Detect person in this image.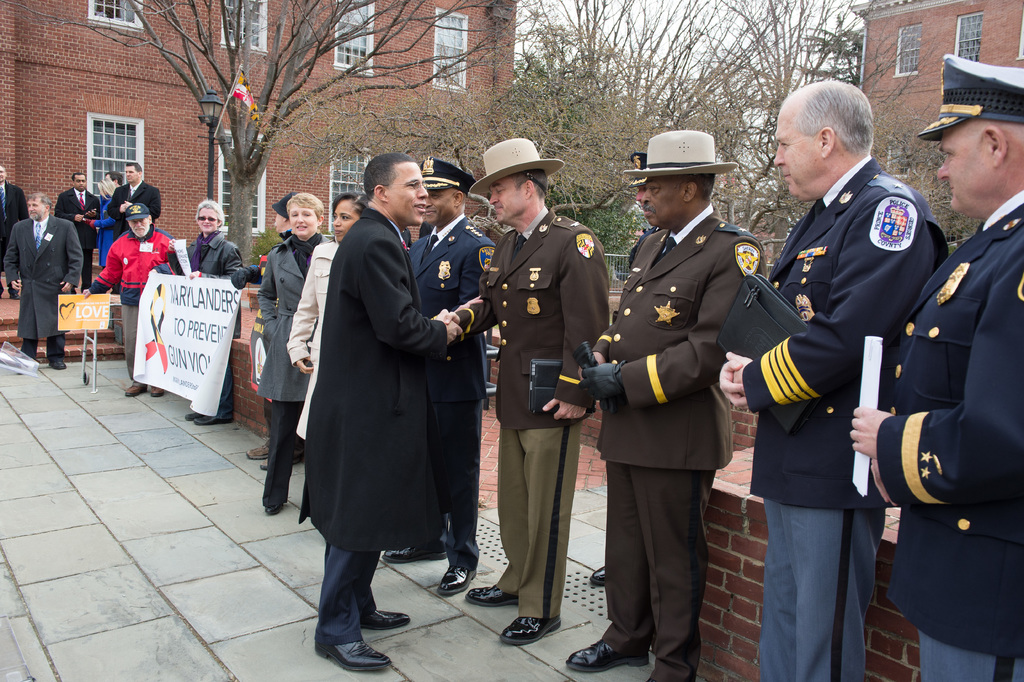
Detection: 168,199,245,424.
